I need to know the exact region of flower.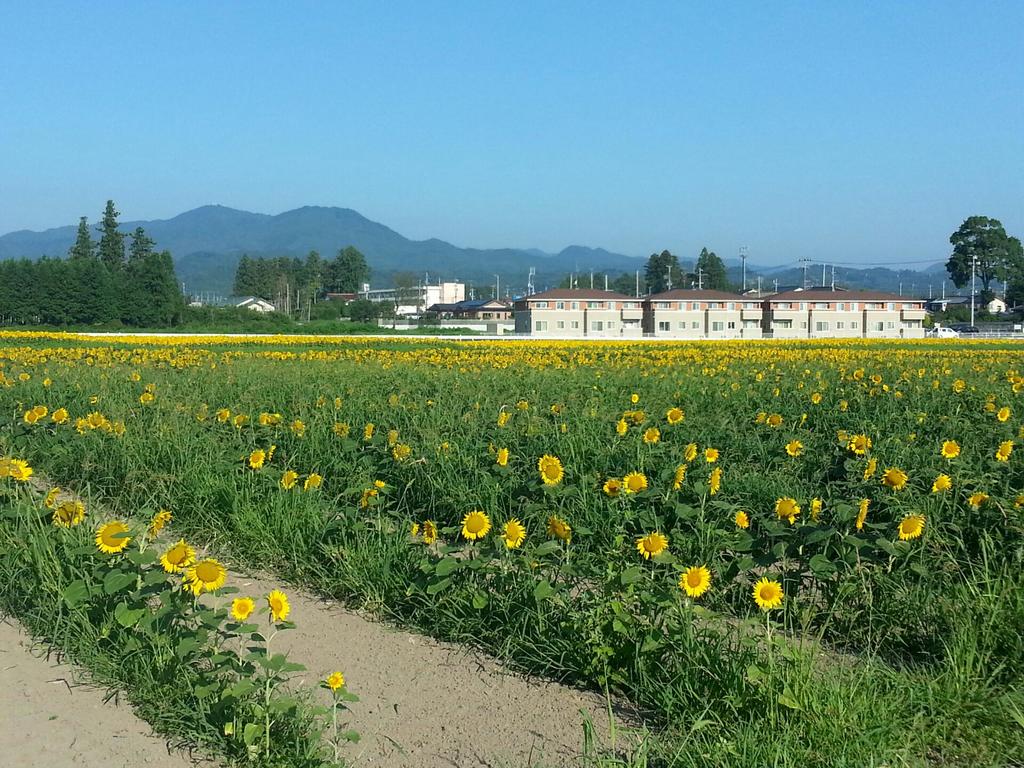
Region: pyautogui.locateOnScreen(154, 537, 198, 573).
